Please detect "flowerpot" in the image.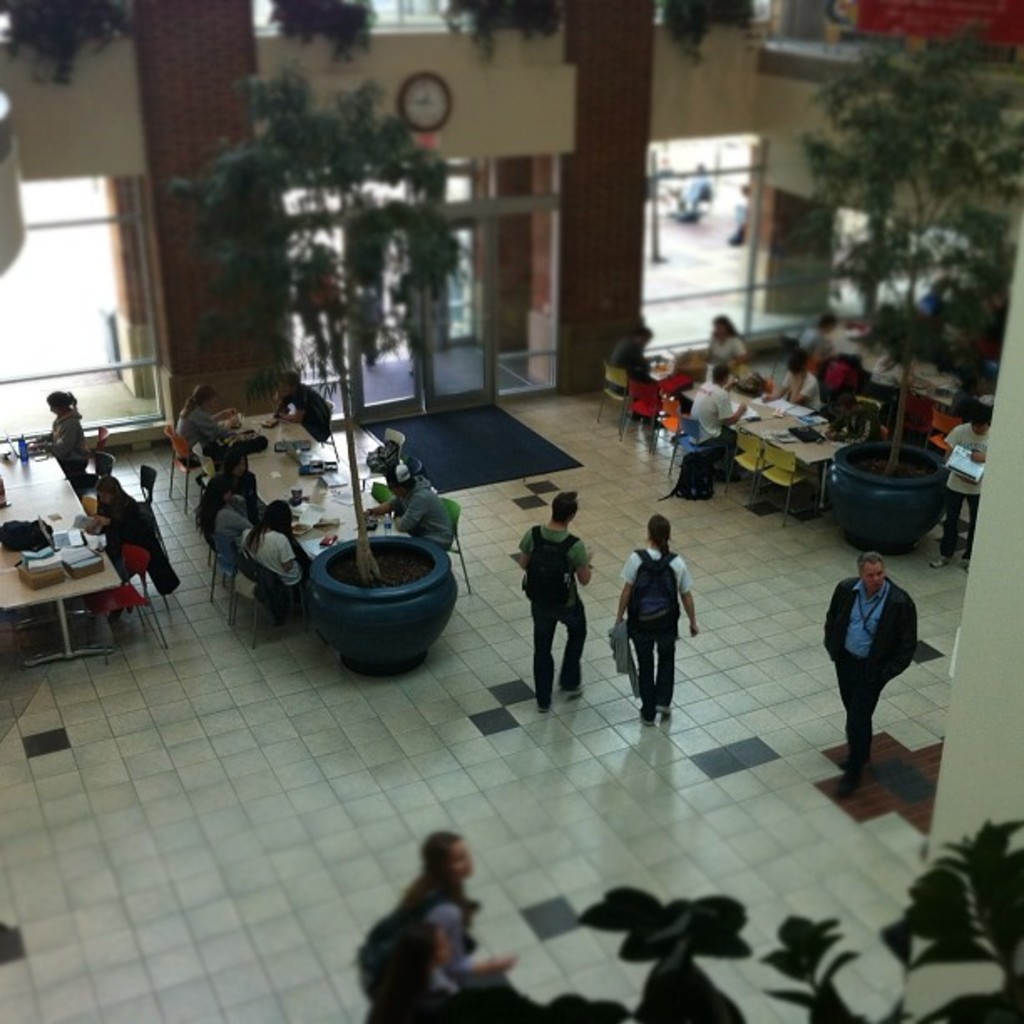
x1=296, y1=510, x2=463, y2=674.
